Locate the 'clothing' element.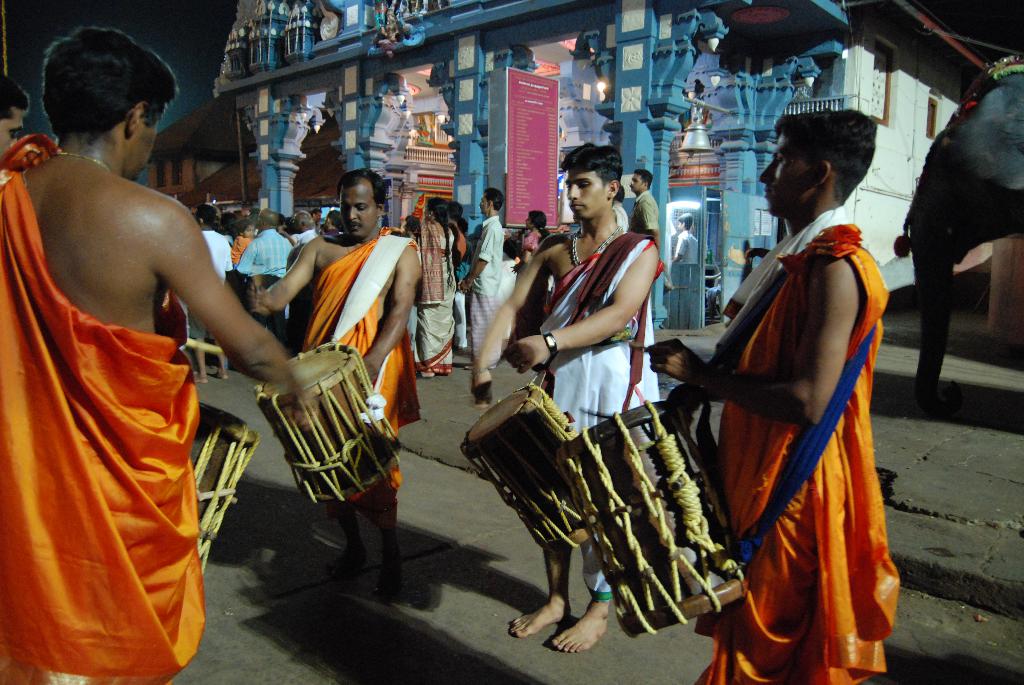
Element bbox: x1=627 y1=187 x2=652 y2=244.
